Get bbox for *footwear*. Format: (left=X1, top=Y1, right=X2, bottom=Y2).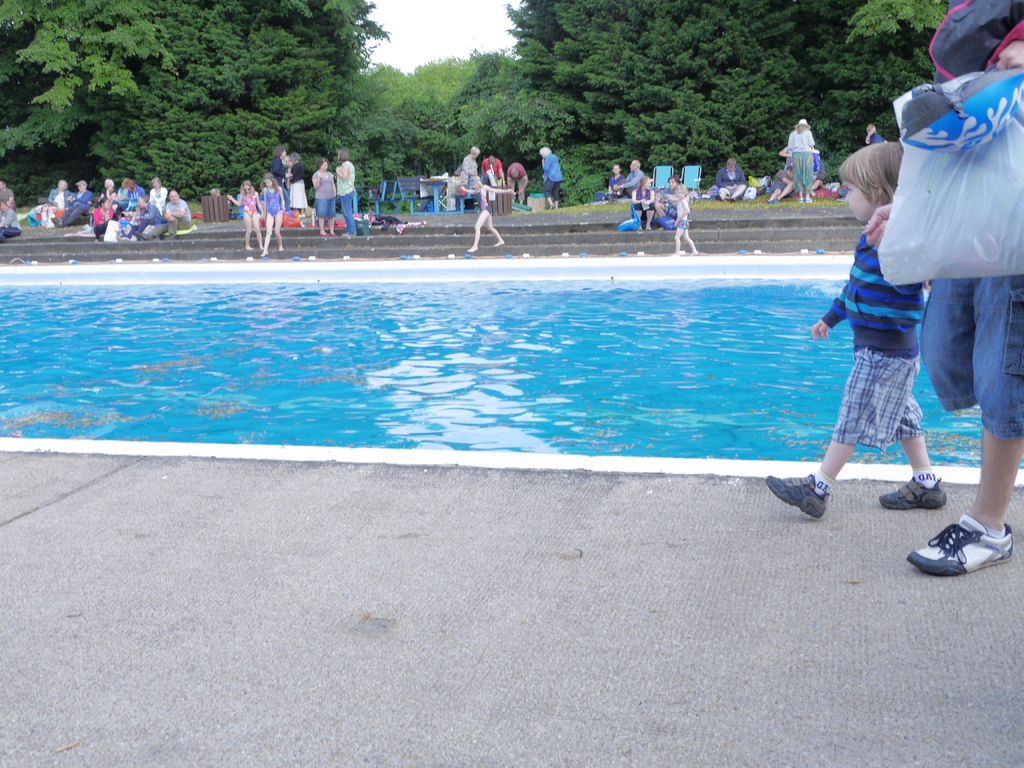
(left=874, top=476, right=947, bottom=508).
